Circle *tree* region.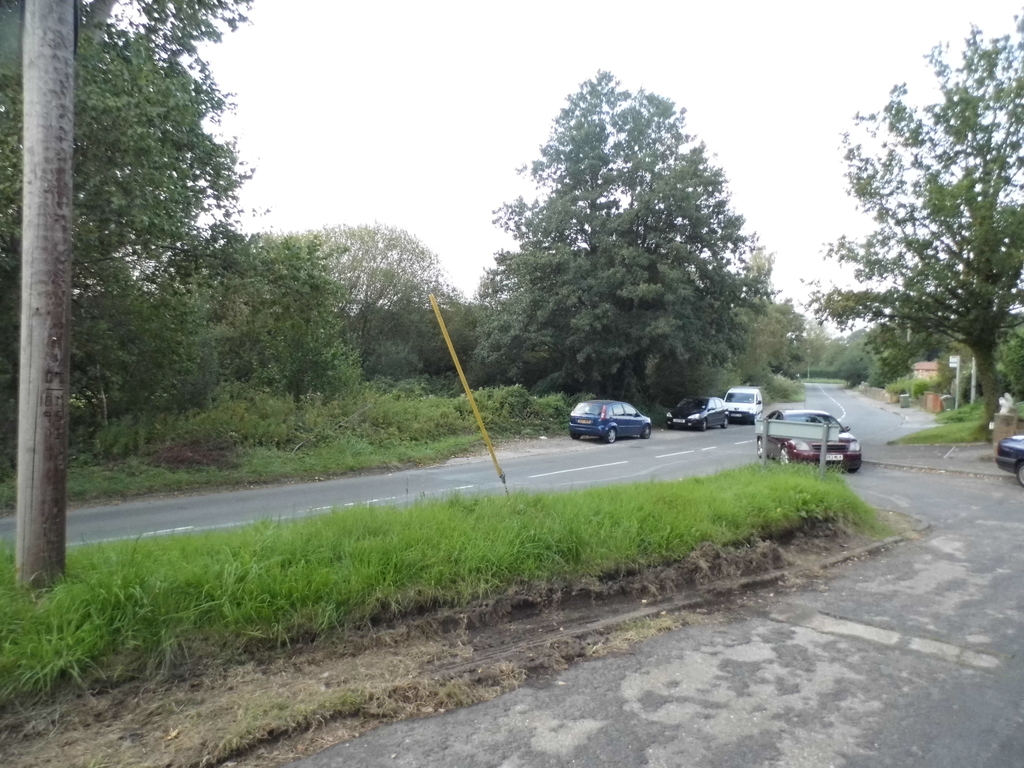
Region: (996,333,1023,392).
